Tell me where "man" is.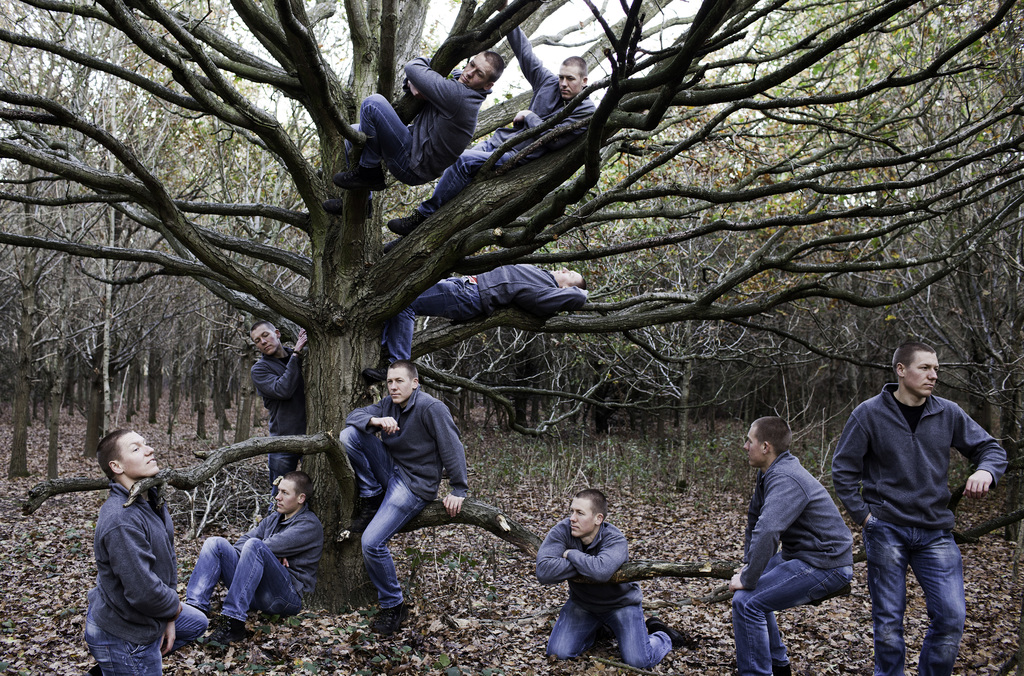
"man" is at [left=387, top=13, right=593, bottom=239].
